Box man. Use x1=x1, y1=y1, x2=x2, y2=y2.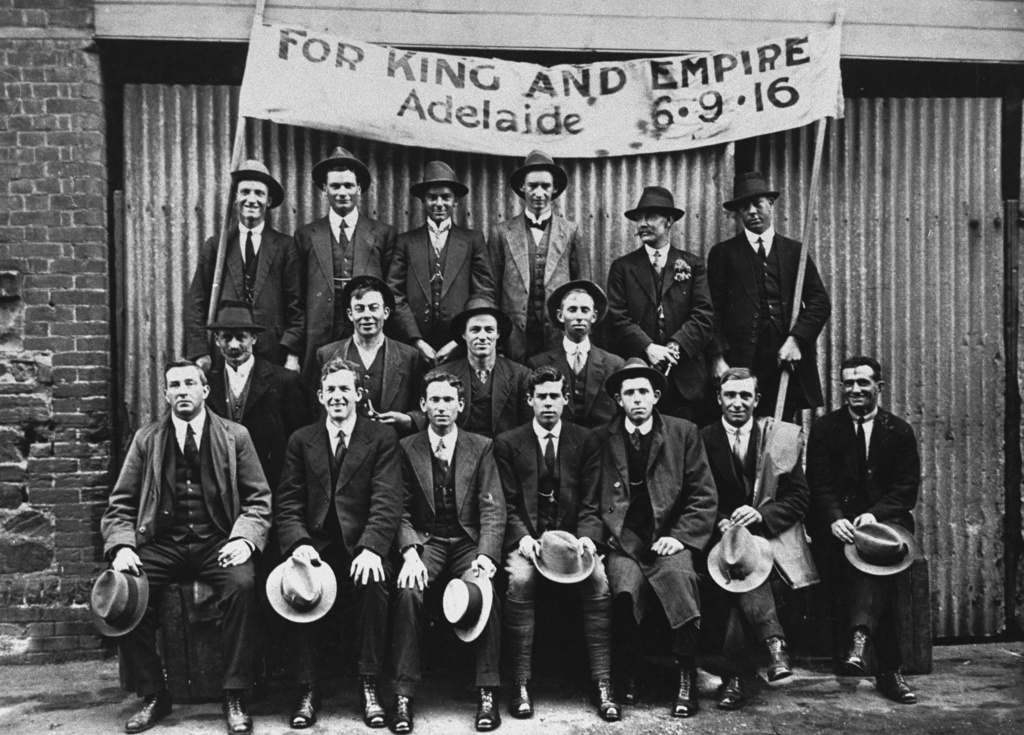
x1=271, y1=358, x2=401, y2=725.
